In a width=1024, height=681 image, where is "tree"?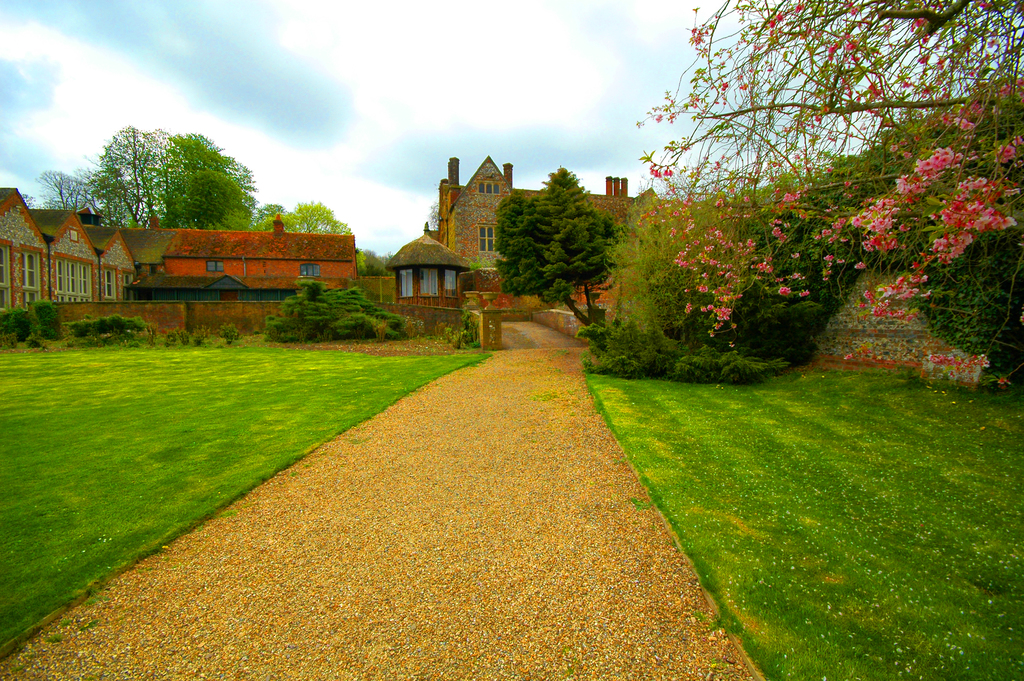
crop(353, 248, 394, 277).
